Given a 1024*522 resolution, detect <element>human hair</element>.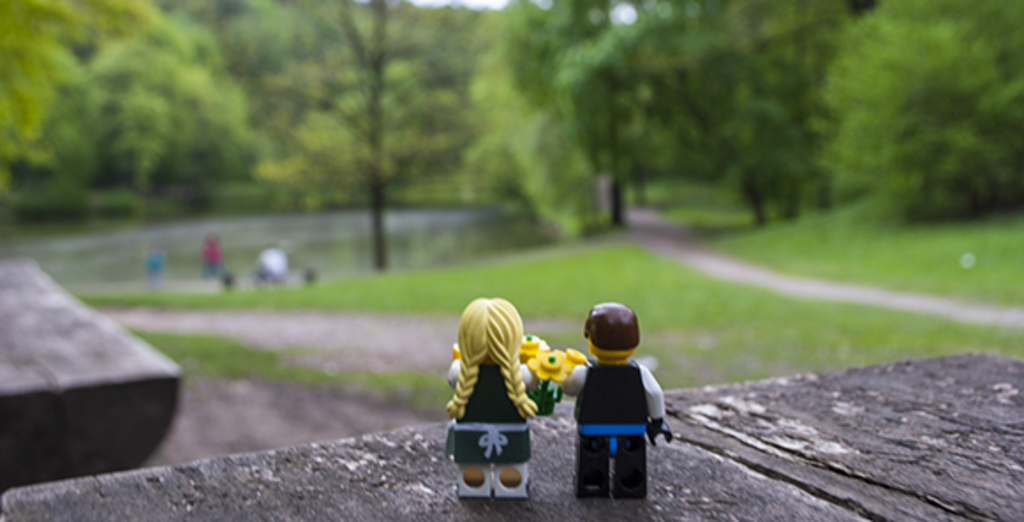
rect(446, 302, 532, 436).
